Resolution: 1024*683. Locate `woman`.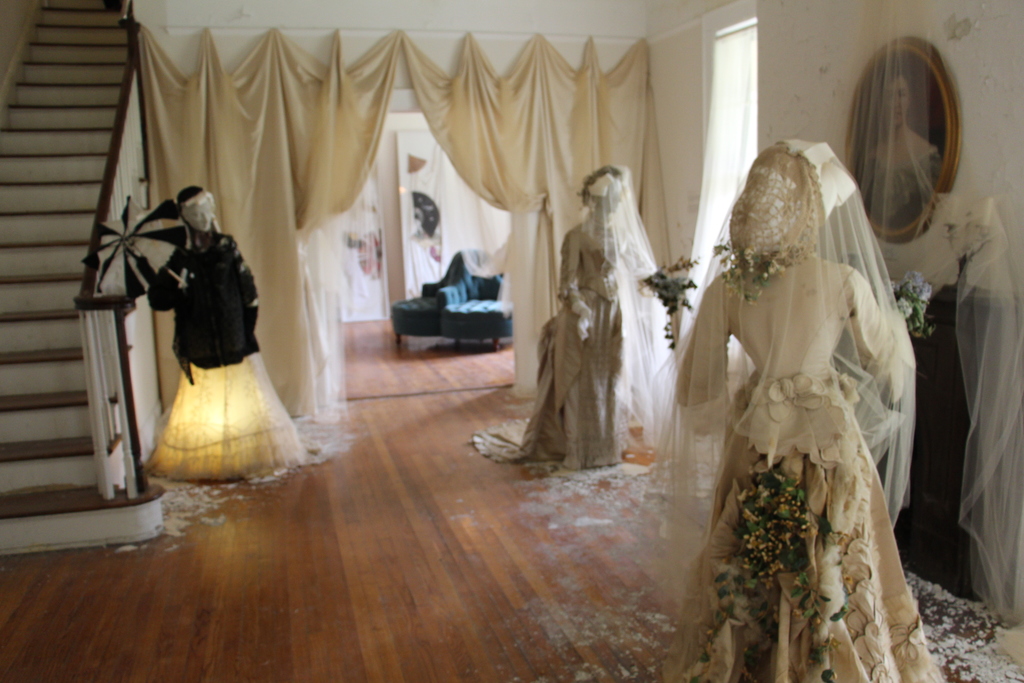
crop(665, 135, 947, 682).
